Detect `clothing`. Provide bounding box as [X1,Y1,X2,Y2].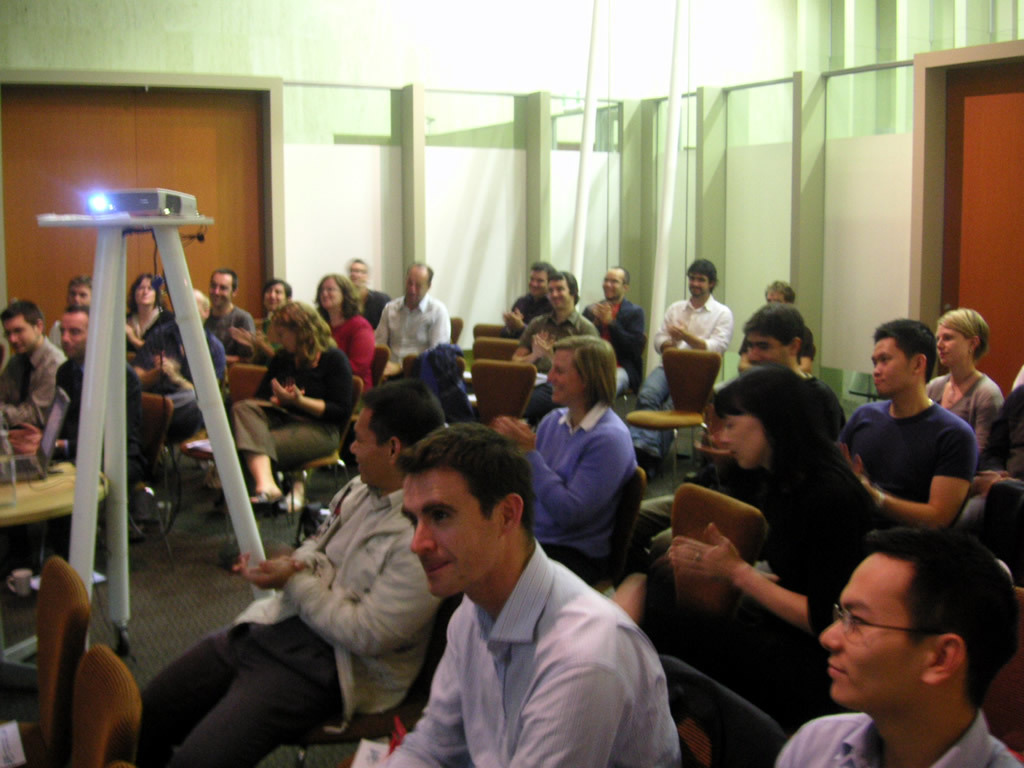
[707,374,885,683].
